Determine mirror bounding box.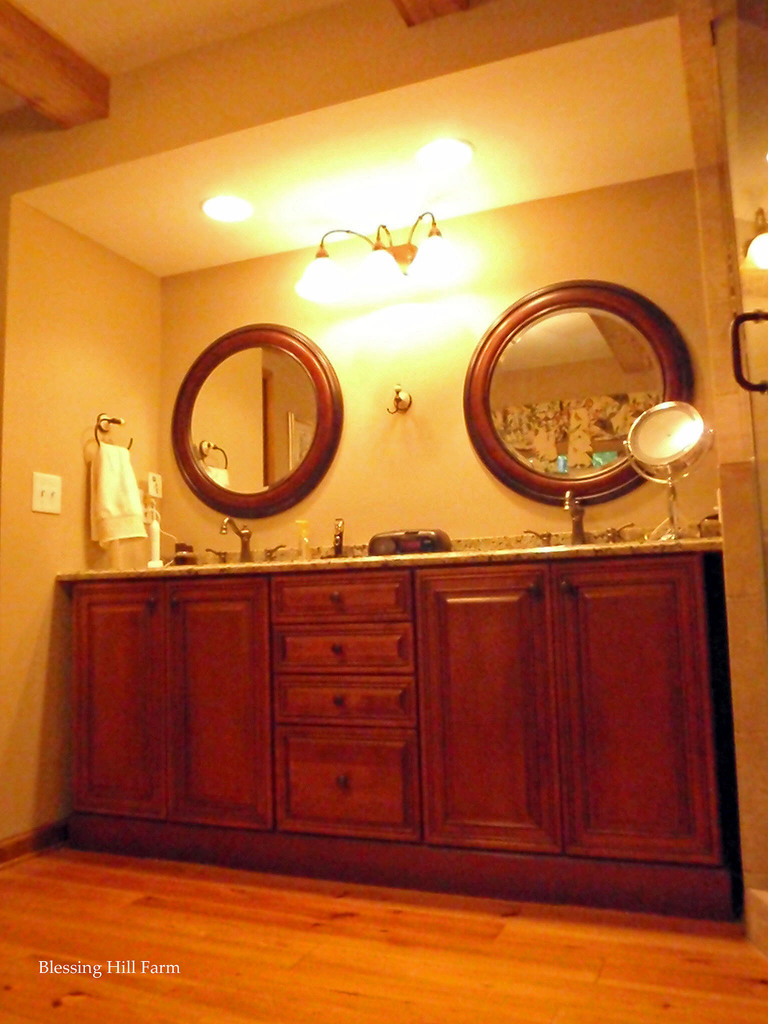
Determined: {"x1": 487, "y1": 305, "x2": 666, "y2": 479}.
